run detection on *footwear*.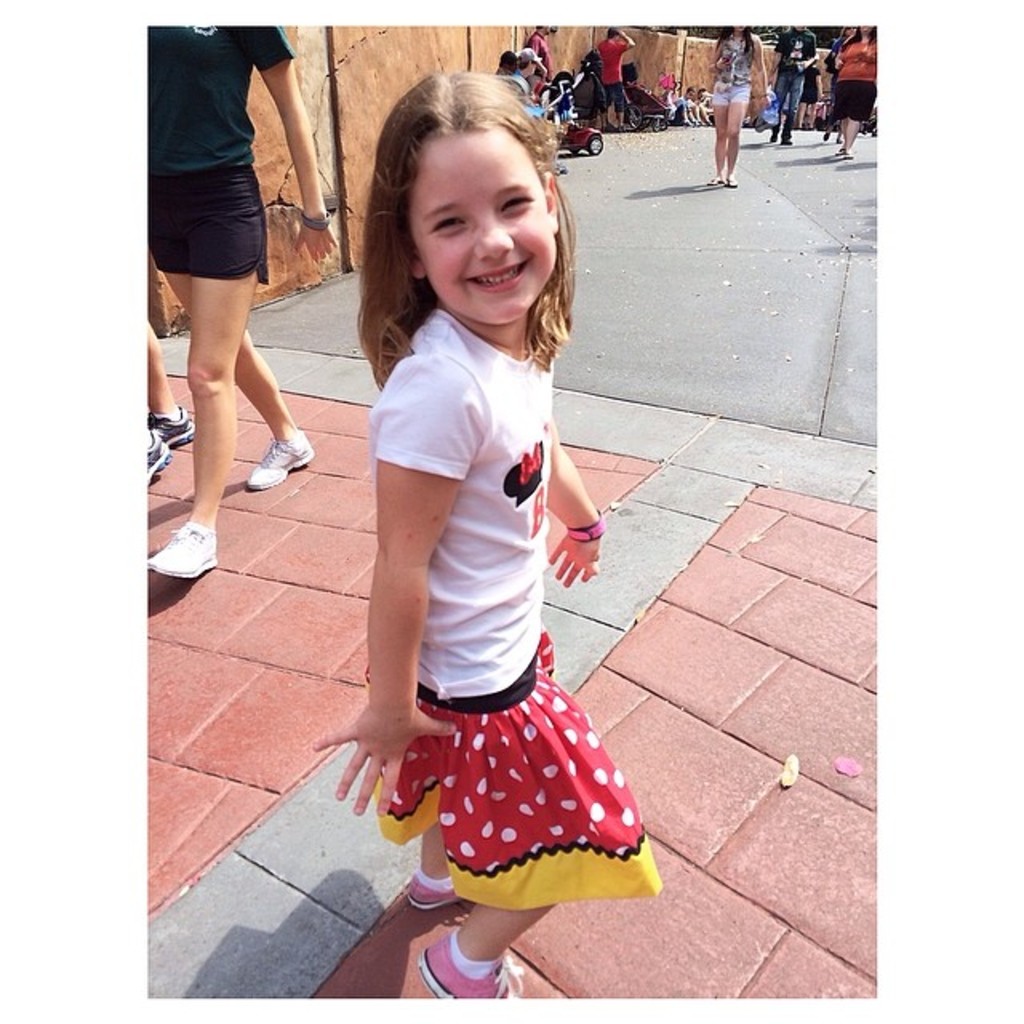
Result: detection(142, 517, 214, 581).
